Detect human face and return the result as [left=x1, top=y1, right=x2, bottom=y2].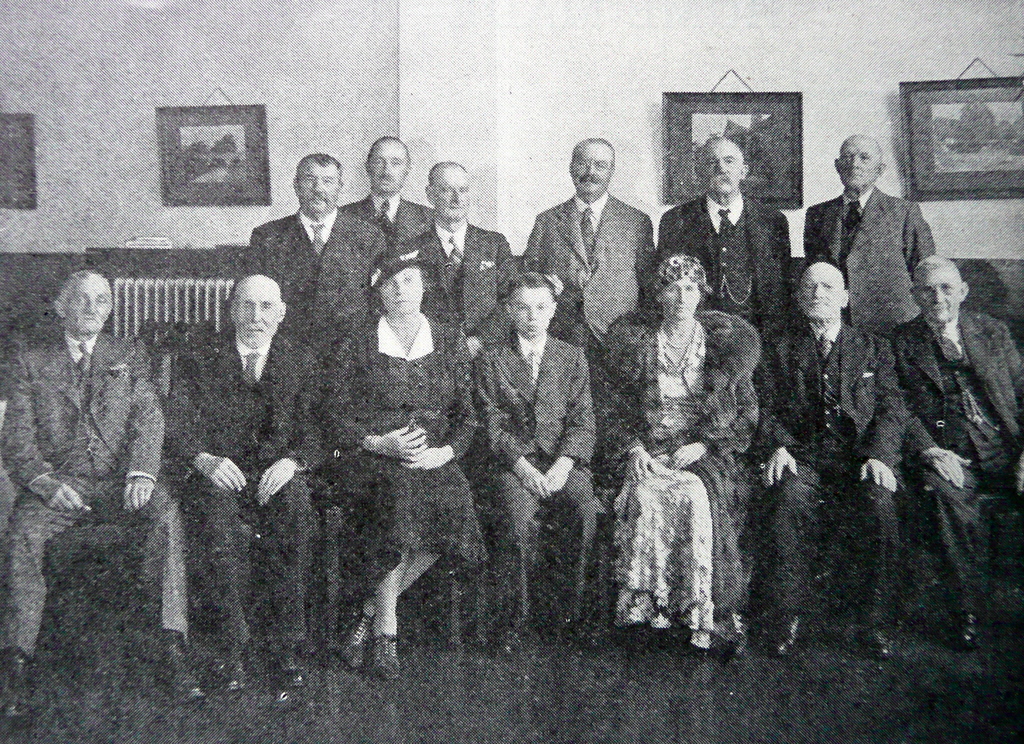
[left=838, top=141, right=882, bottom=193].
